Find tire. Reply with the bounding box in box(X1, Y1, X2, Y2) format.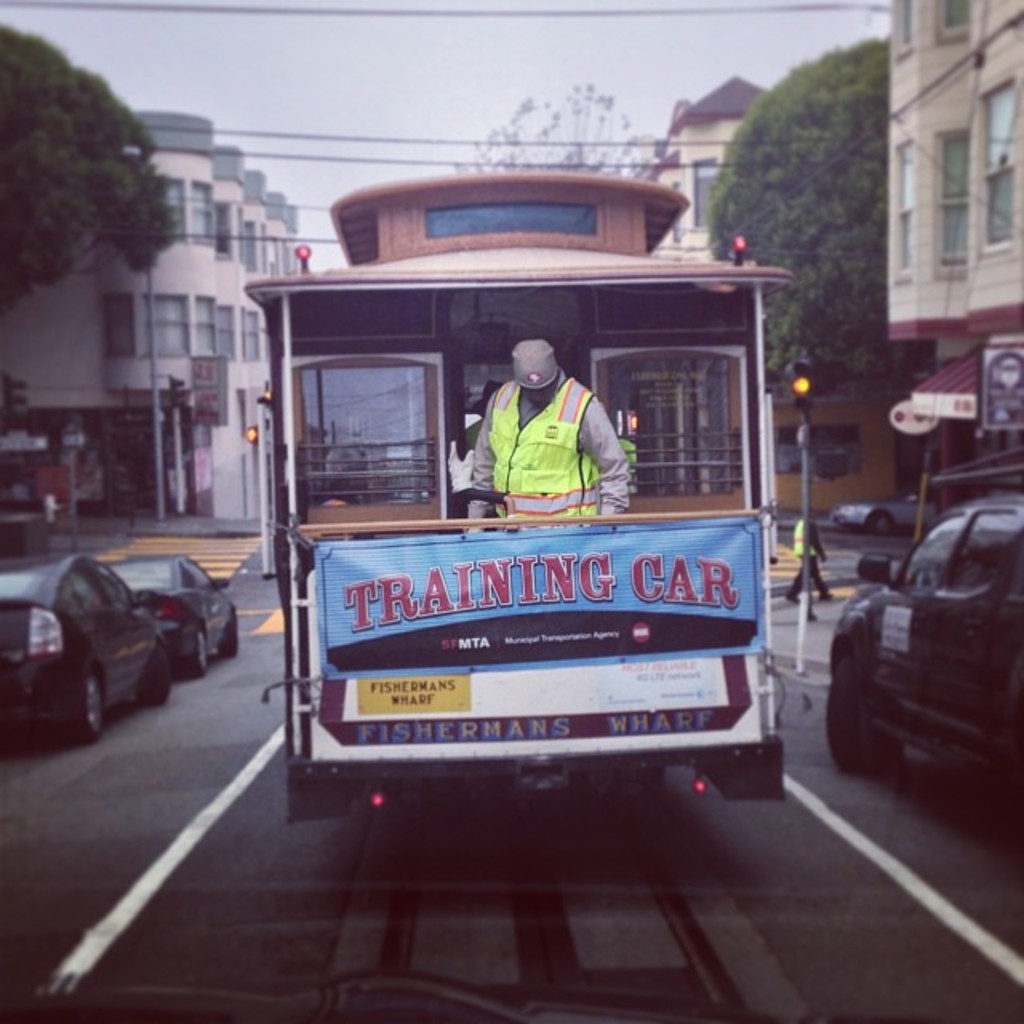
box(139, 635, 171, 710).
